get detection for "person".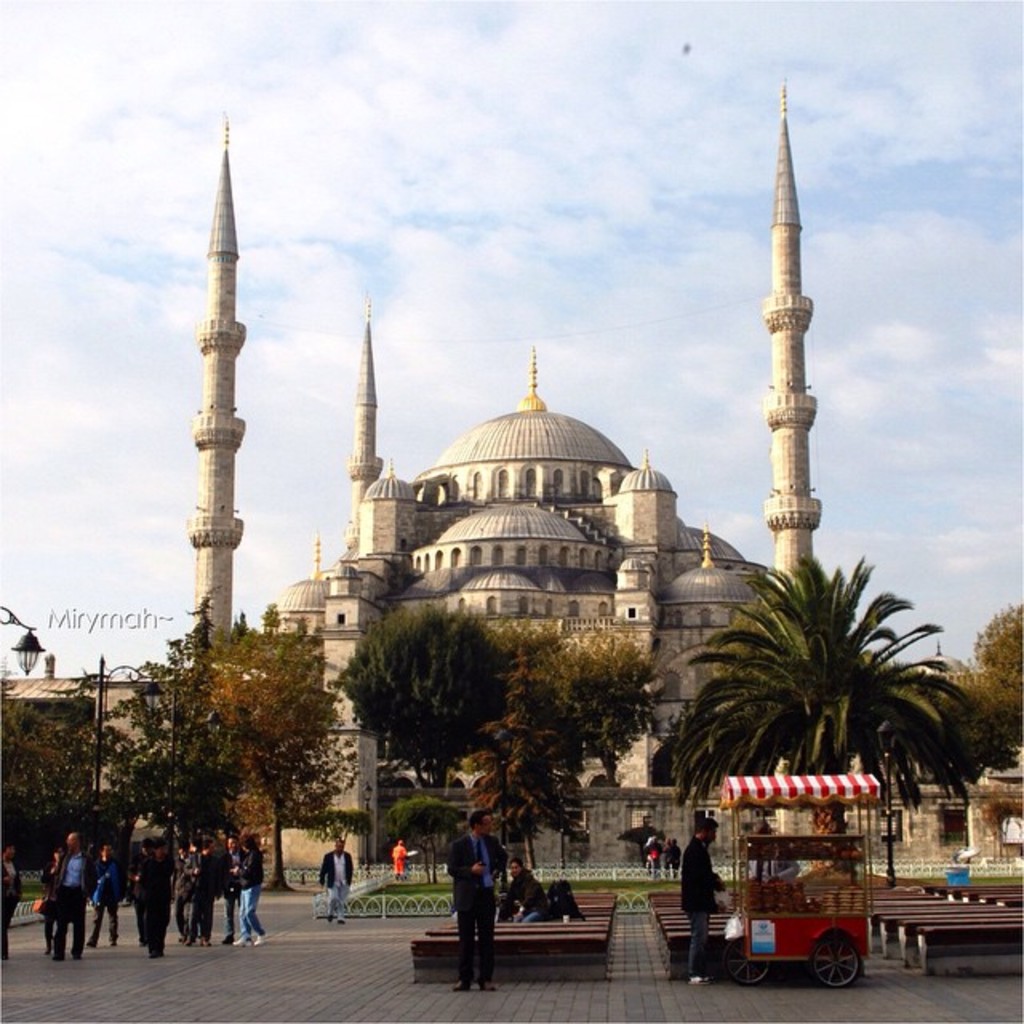
Detection: (x1=747, y1=802, x2=811, y2=891).
